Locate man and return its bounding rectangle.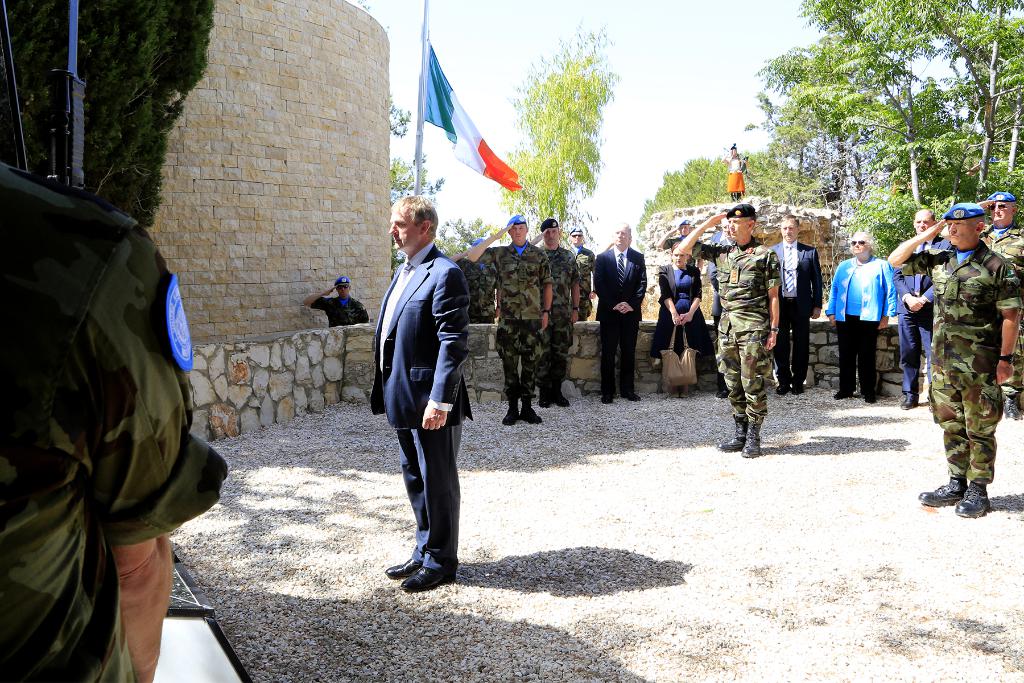
[686,201,781,459].
